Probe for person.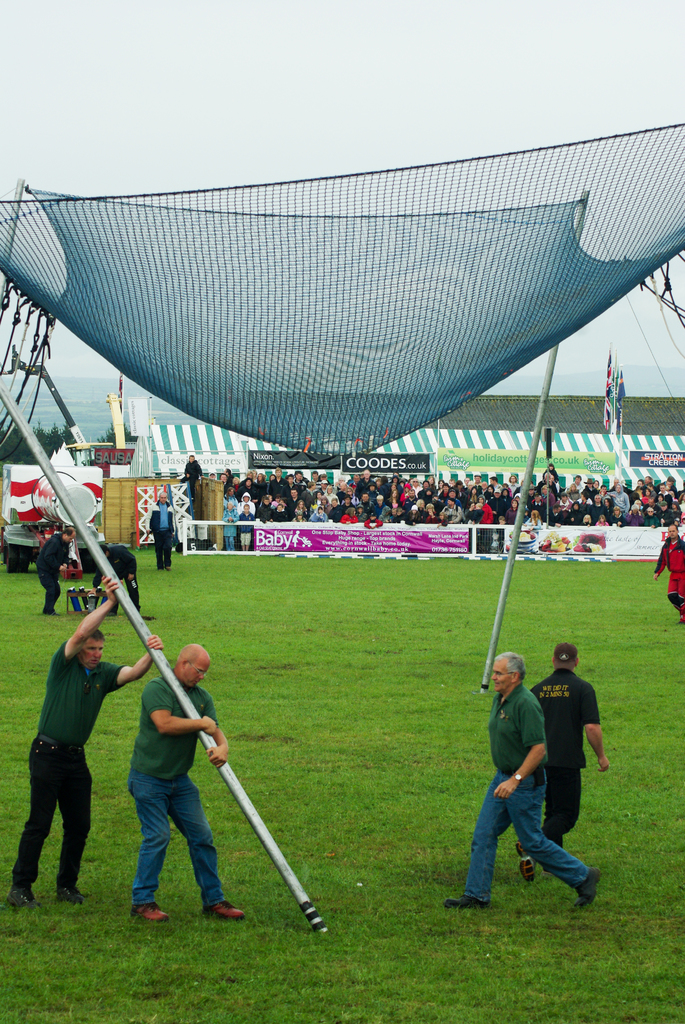
Probe result: bbox=[89, 540, 139, 608].
